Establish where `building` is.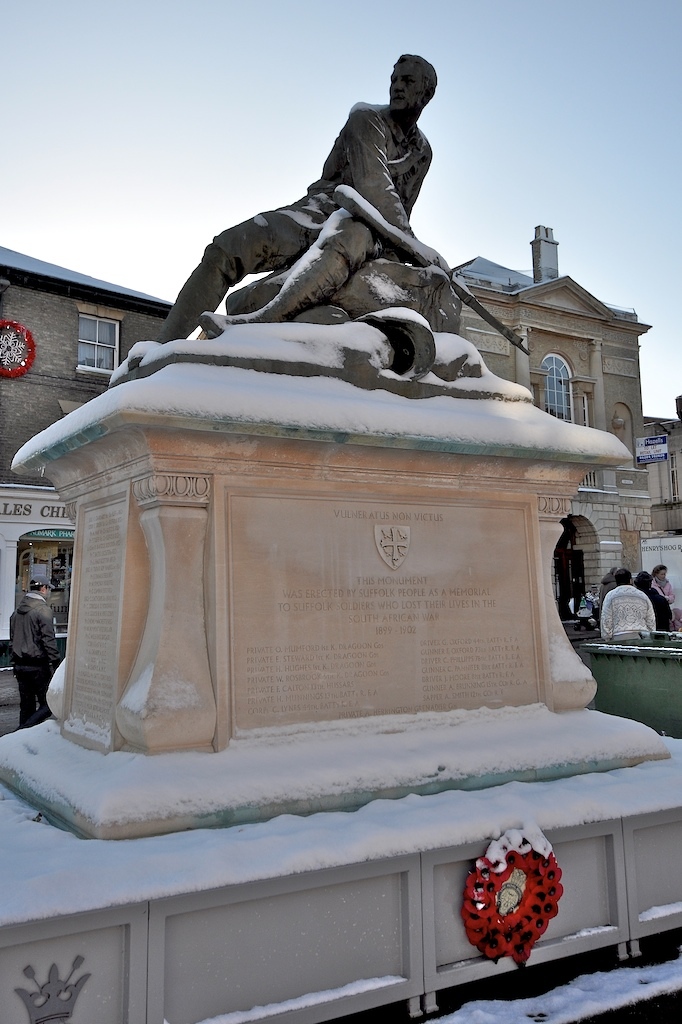
Established at <box>642,399,681,532</box>.
